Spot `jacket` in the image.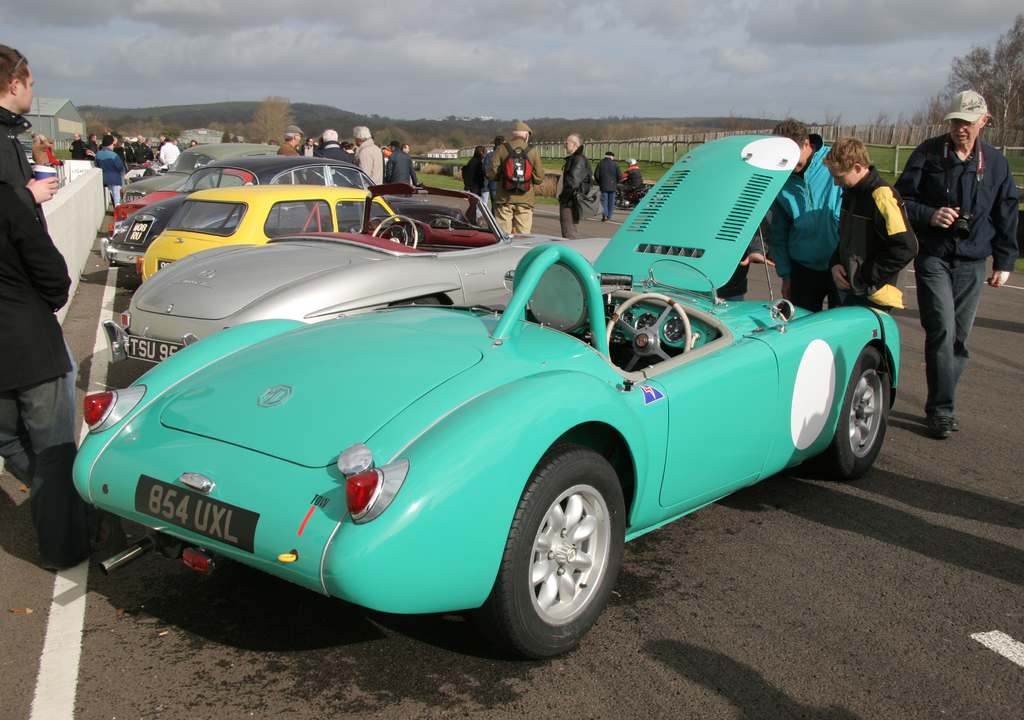
`jacket` found at detection(563, 144, 593, 209).
